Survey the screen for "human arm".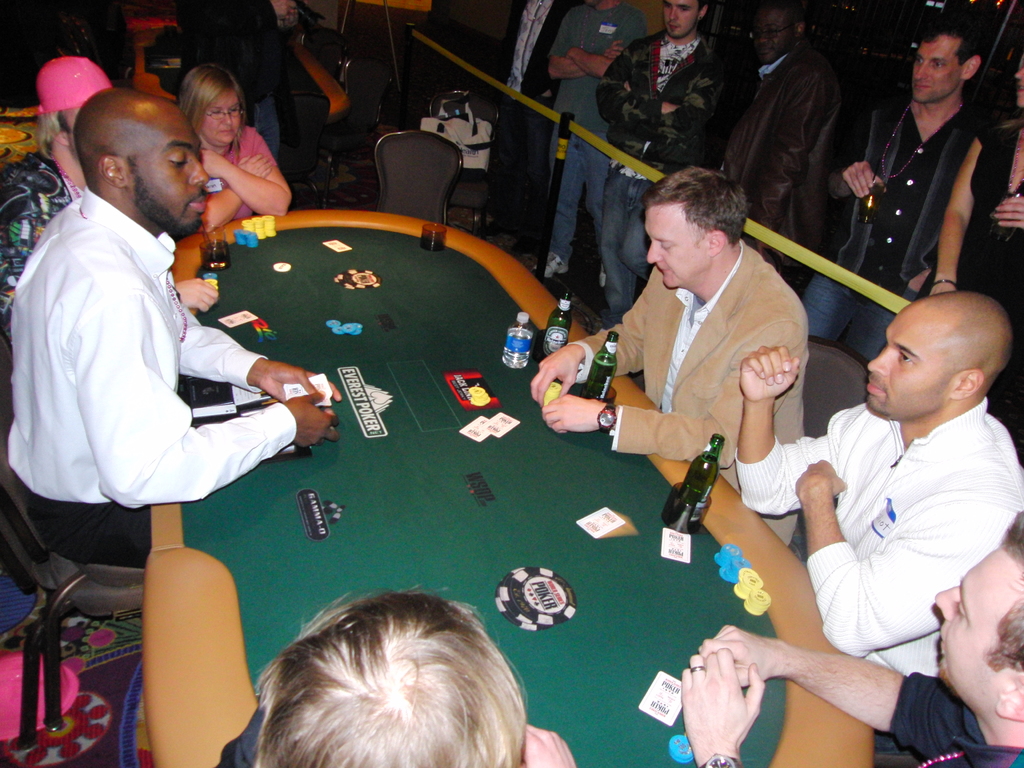
Survey found: 995 193 1023 234.
